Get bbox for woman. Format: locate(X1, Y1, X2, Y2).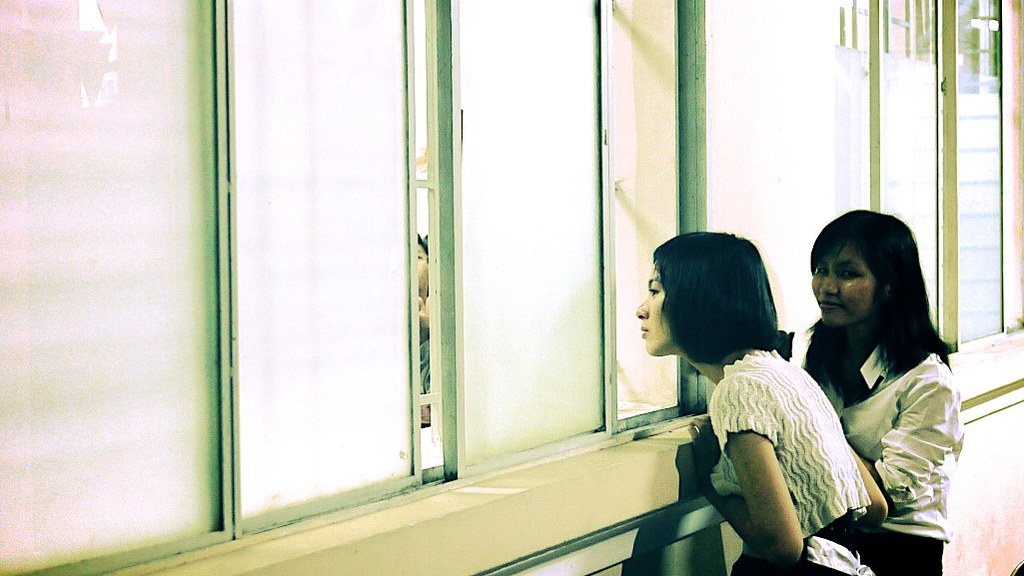
locate(646, 254, 892, 548).
